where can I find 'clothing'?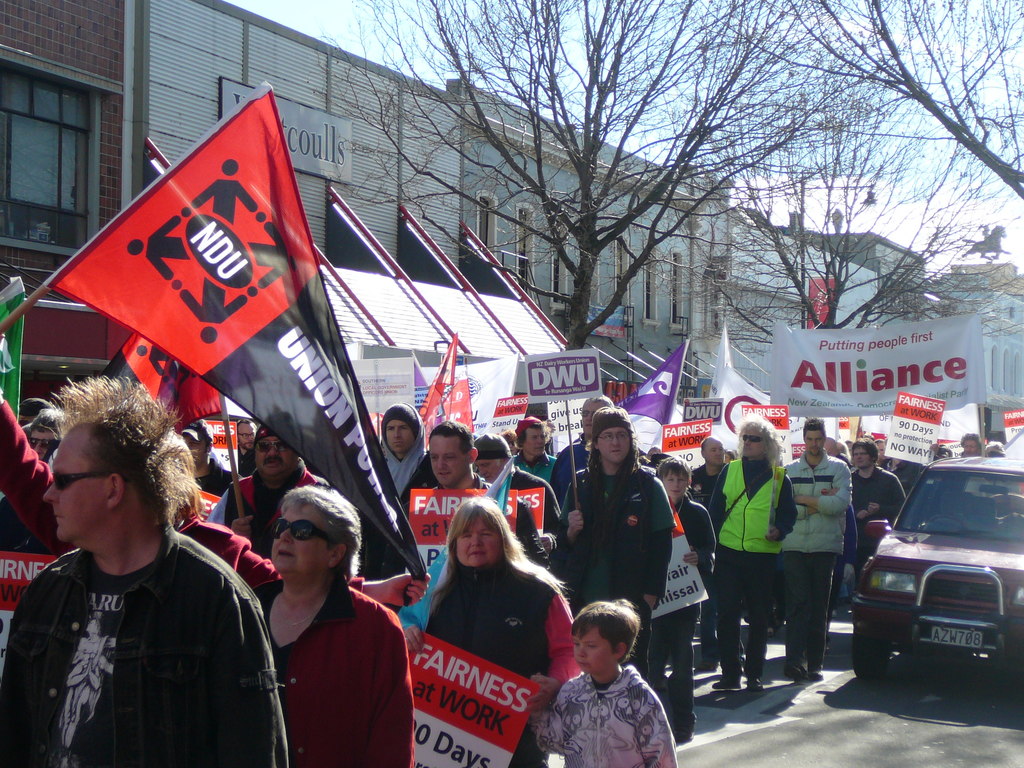
You can find it at bbox(12, 487, 270, 762).
